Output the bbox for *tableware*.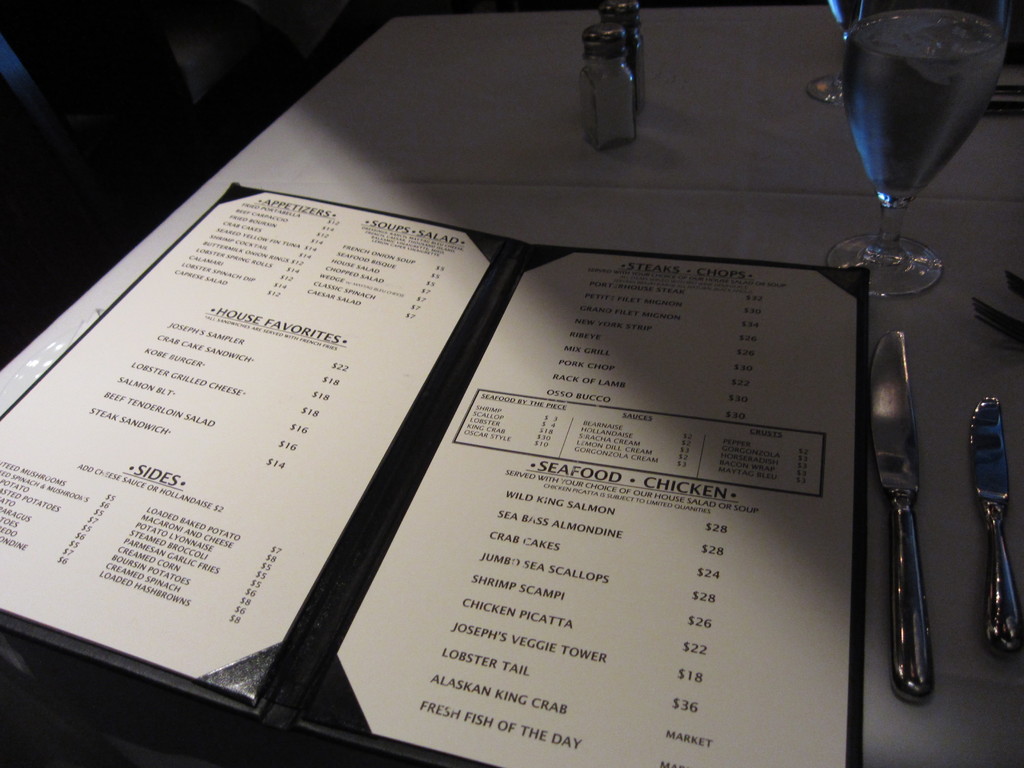
BBox(823, 19, 1014, 274).
